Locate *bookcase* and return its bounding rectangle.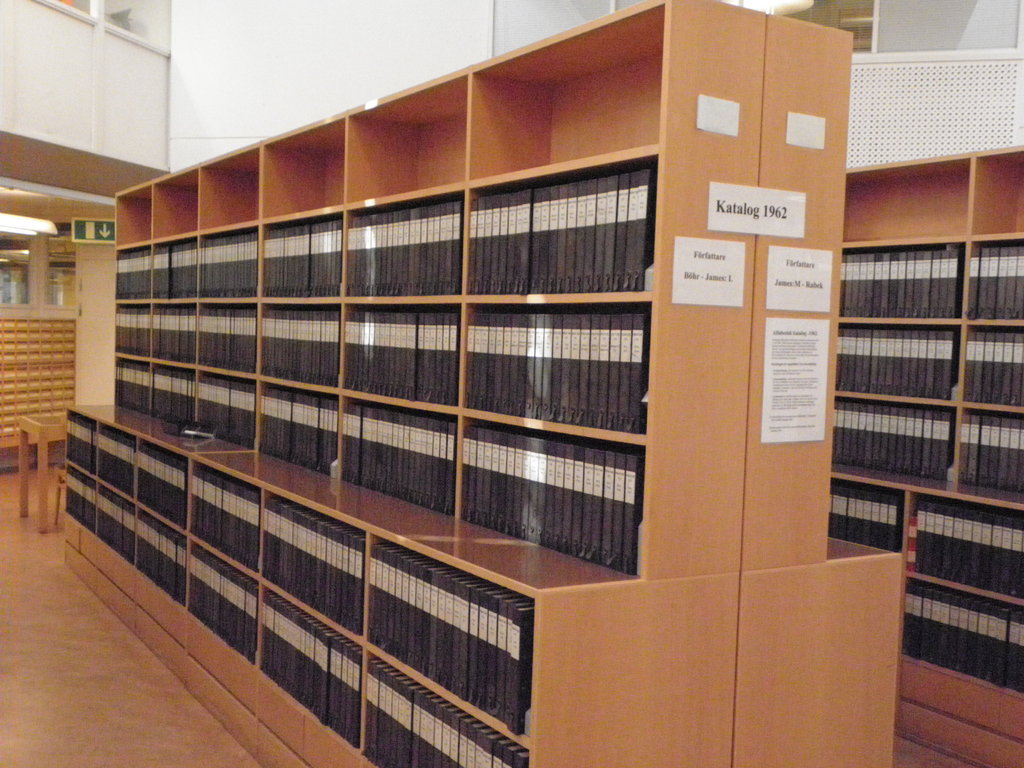
<bbox>26, 24, 808, 767</bbox>.
